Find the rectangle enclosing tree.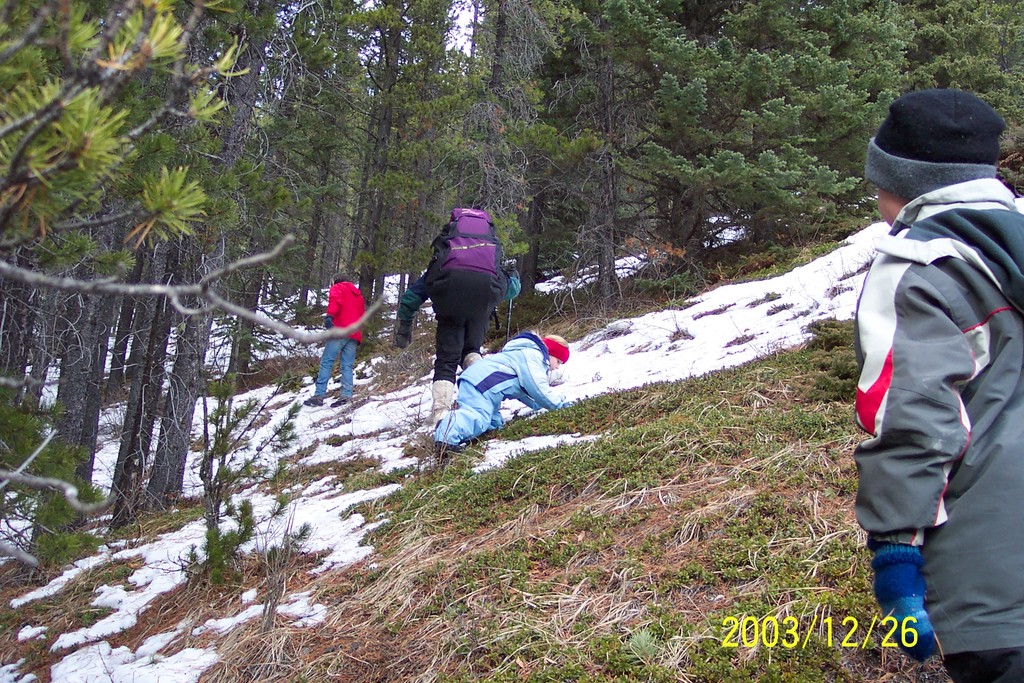
rect(642, 1, 903, 242).
